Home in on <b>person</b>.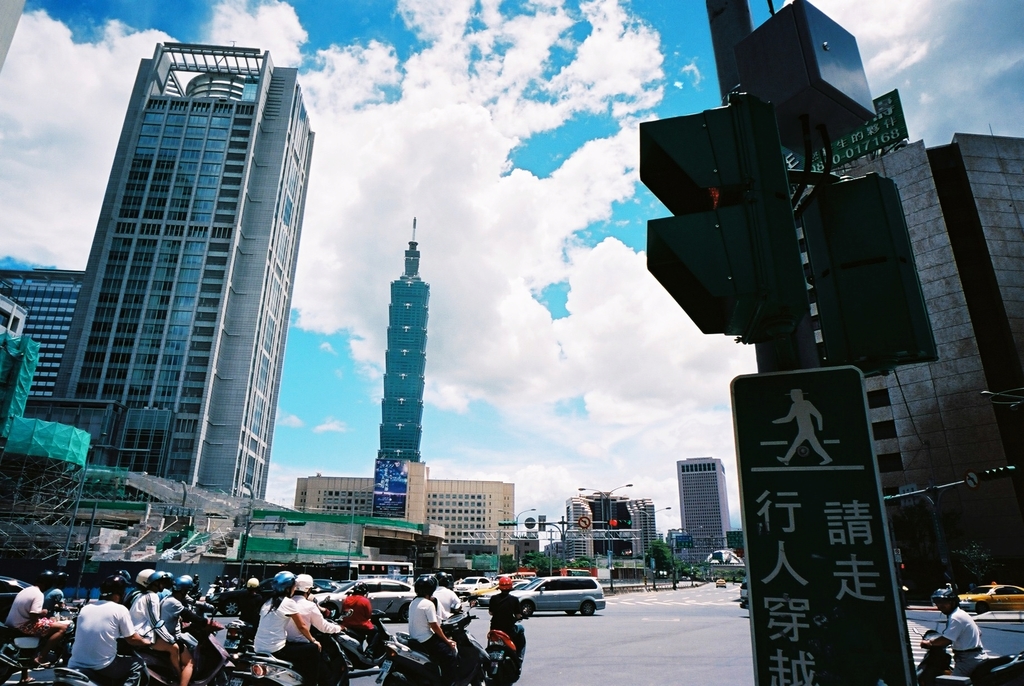
Homed in at [x1=409, y1=574, x2=463, y2=685].
